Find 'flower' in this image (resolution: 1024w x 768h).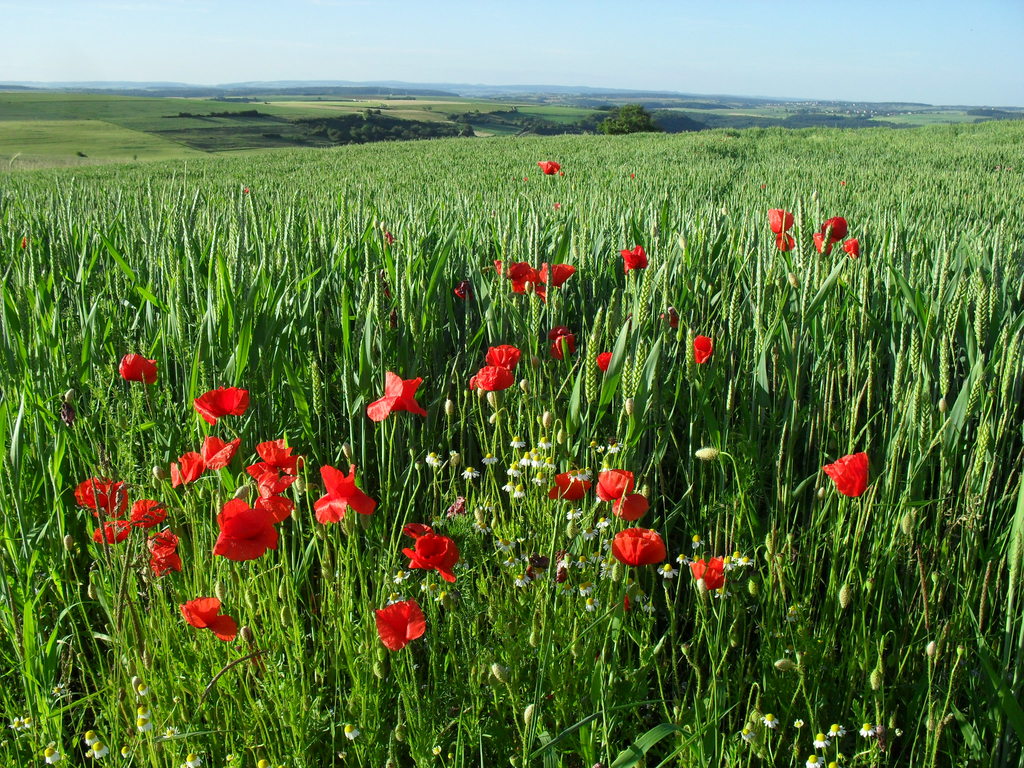
x1=548, y1=326, x2=570, y2=339.
